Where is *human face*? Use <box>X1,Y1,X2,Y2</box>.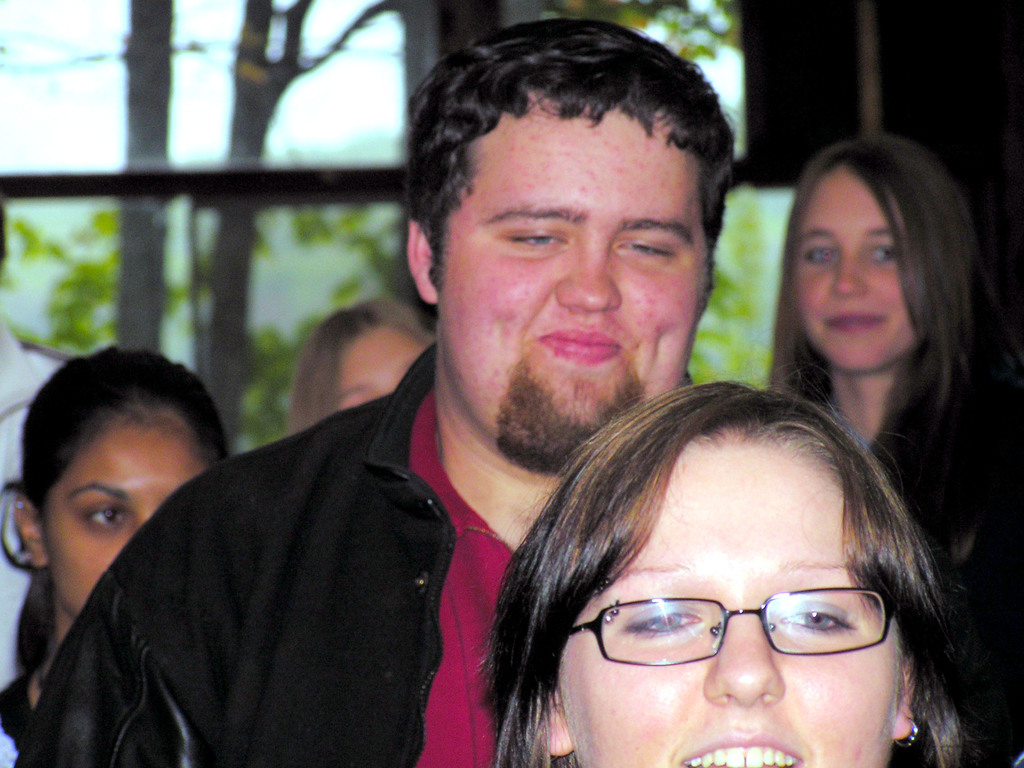
<box>803,154,915,371</box>.
